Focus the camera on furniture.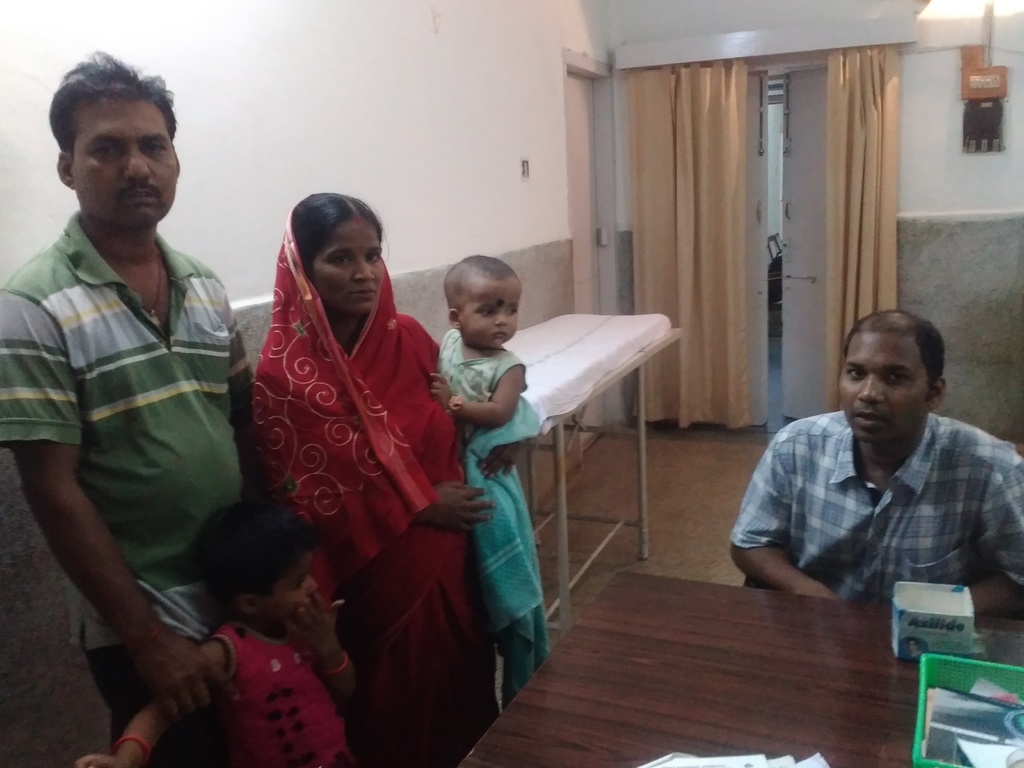
Focus region: [left=459, top=566, right=1023, bottom=767].
